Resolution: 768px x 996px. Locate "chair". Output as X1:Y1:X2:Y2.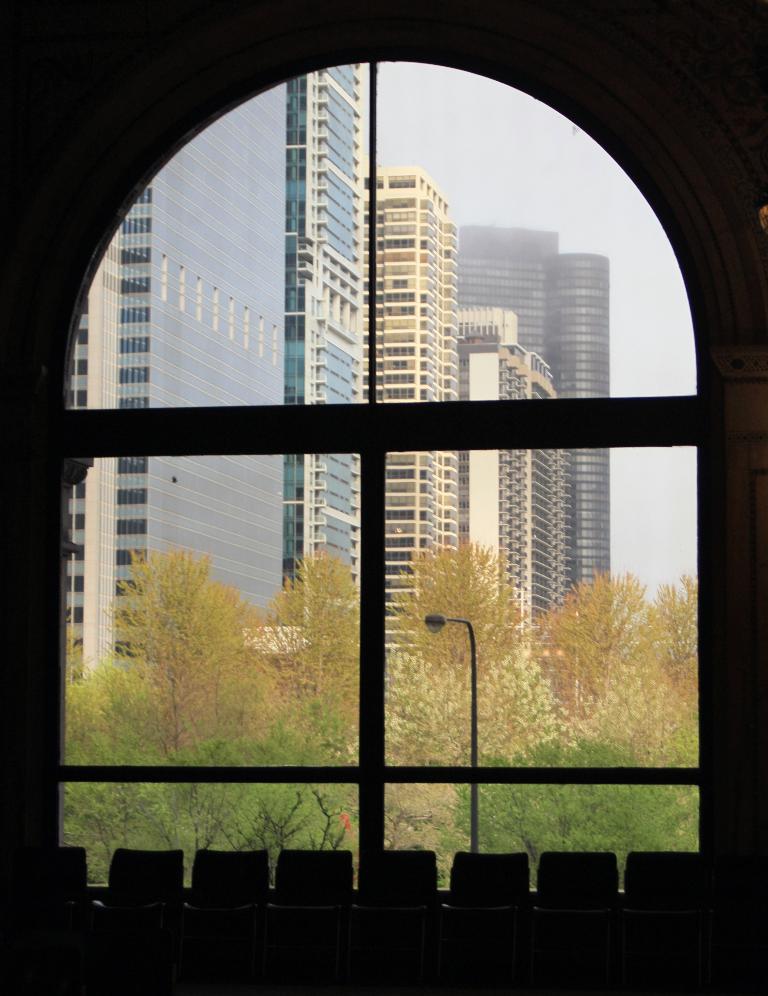
447:850:535:916.
